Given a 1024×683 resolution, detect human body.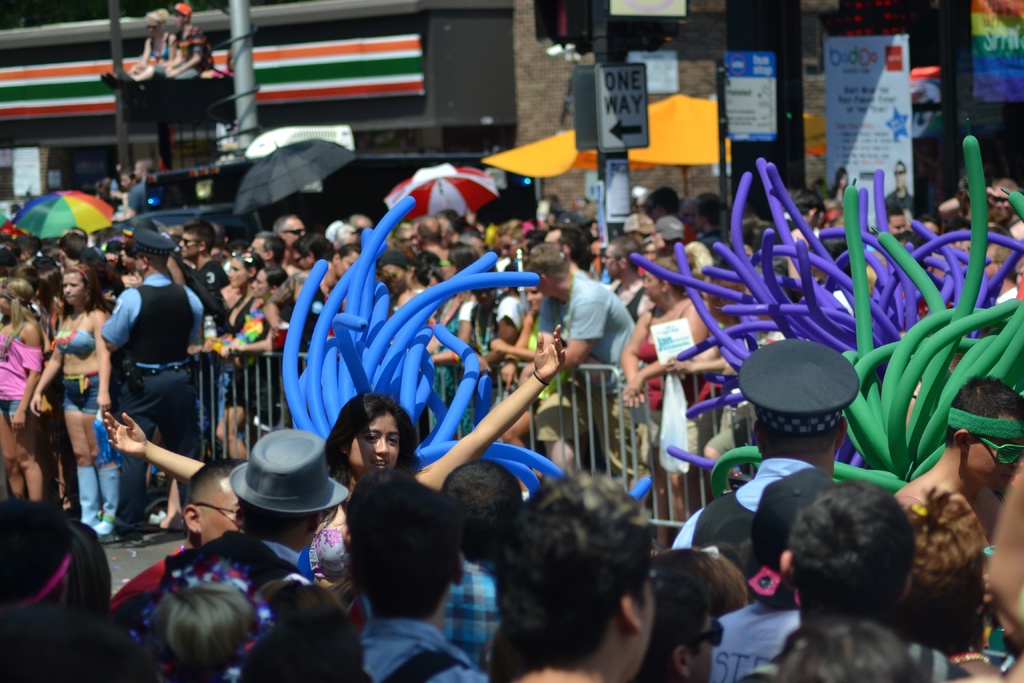
[387, 250, 422, 308].
